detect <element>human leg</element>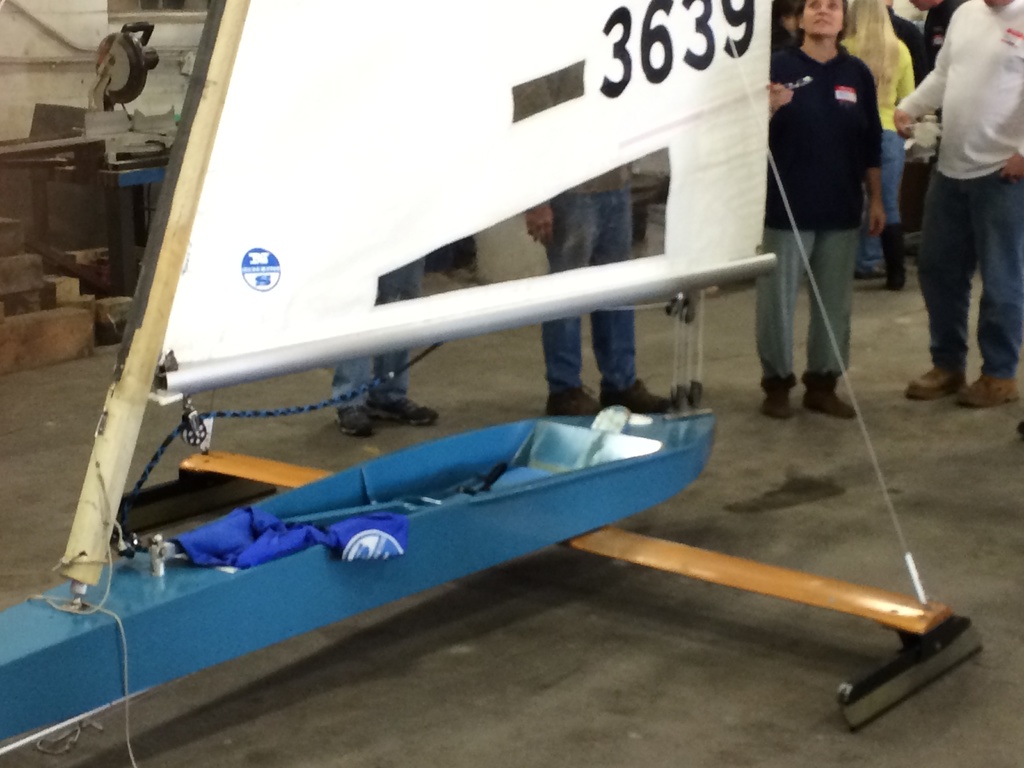
[950, 164, 1018, 413]
